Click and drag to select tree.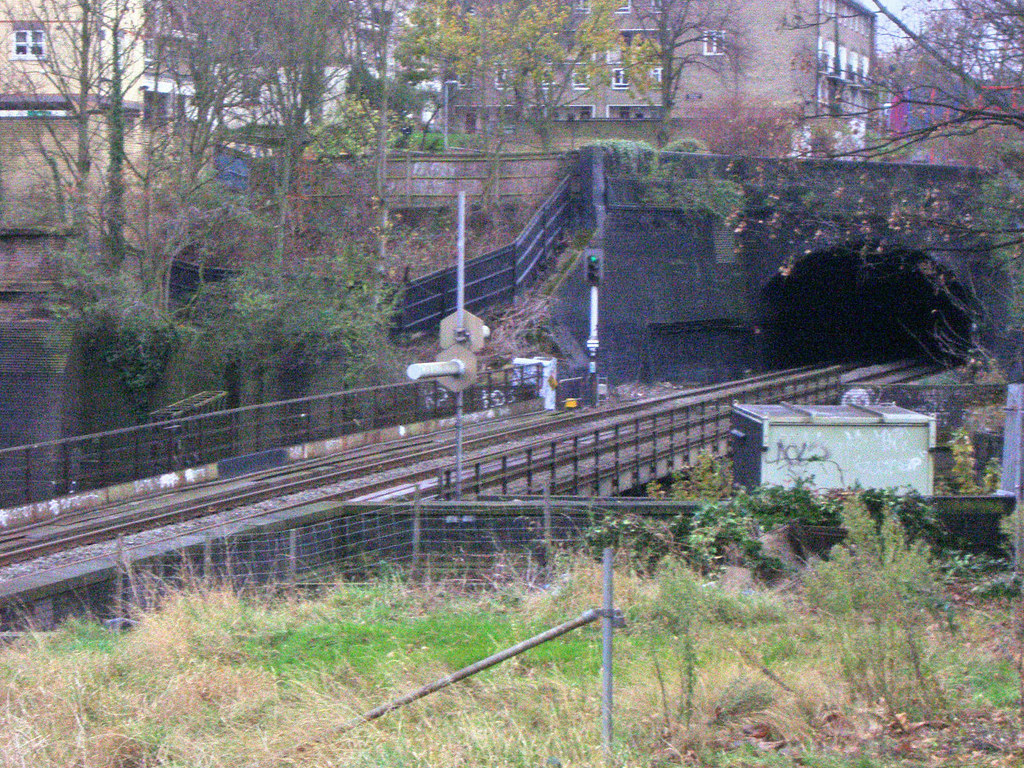
Selection: 694, 0, 1023, 289.
